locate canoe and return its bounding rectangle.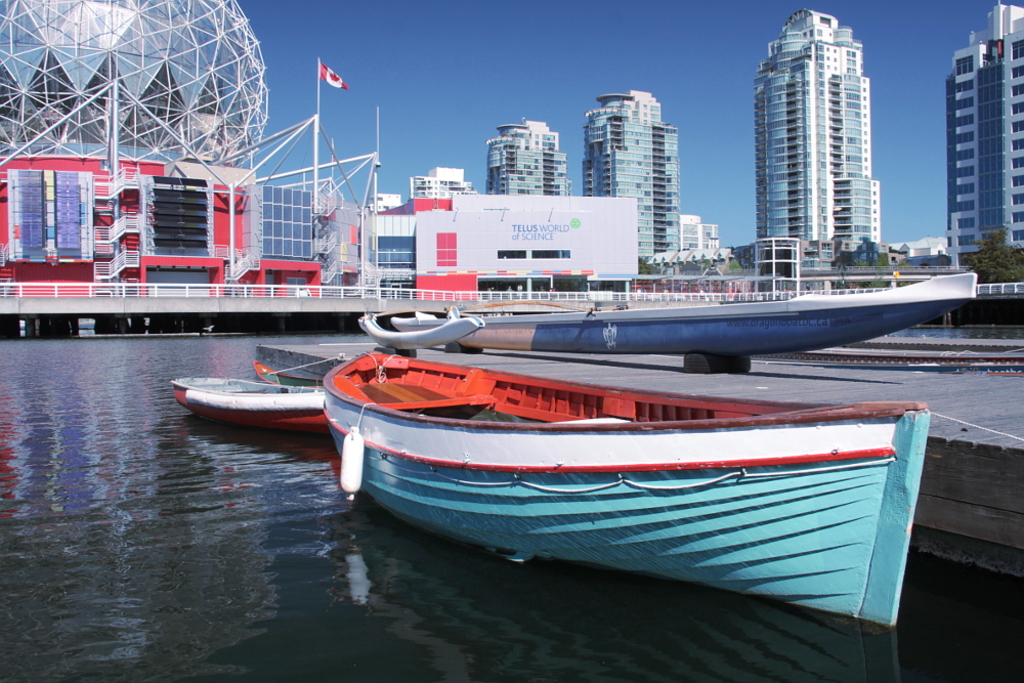
x1=303, y1=347, x2=902, y2=584.
